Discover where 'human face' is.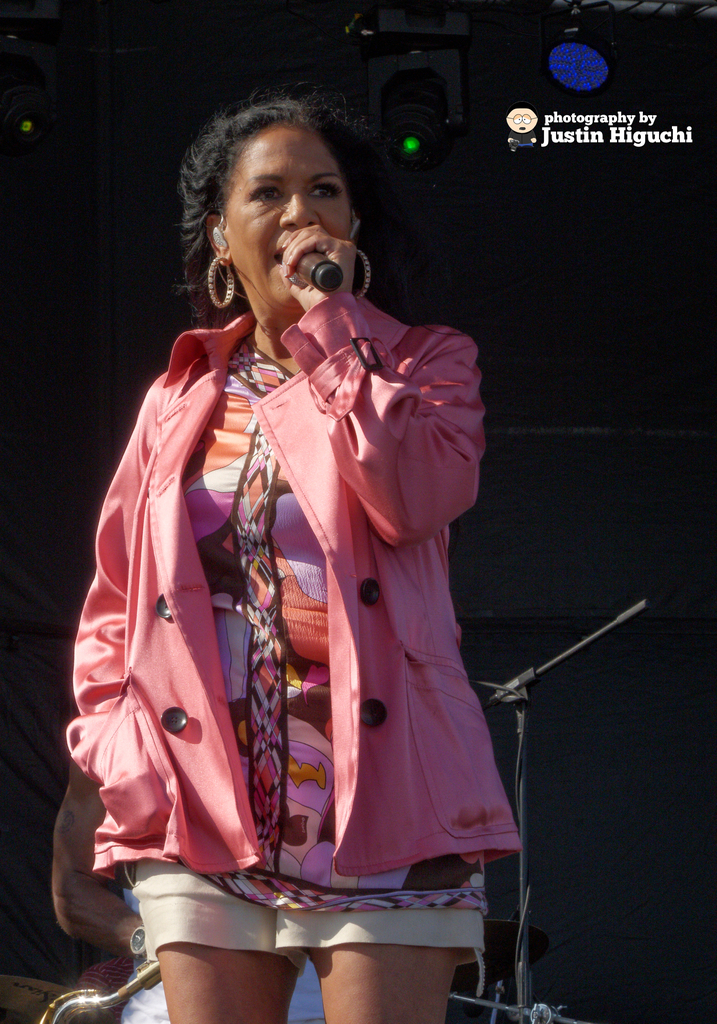
Discovered at crop(215, 120, 357, 309).
